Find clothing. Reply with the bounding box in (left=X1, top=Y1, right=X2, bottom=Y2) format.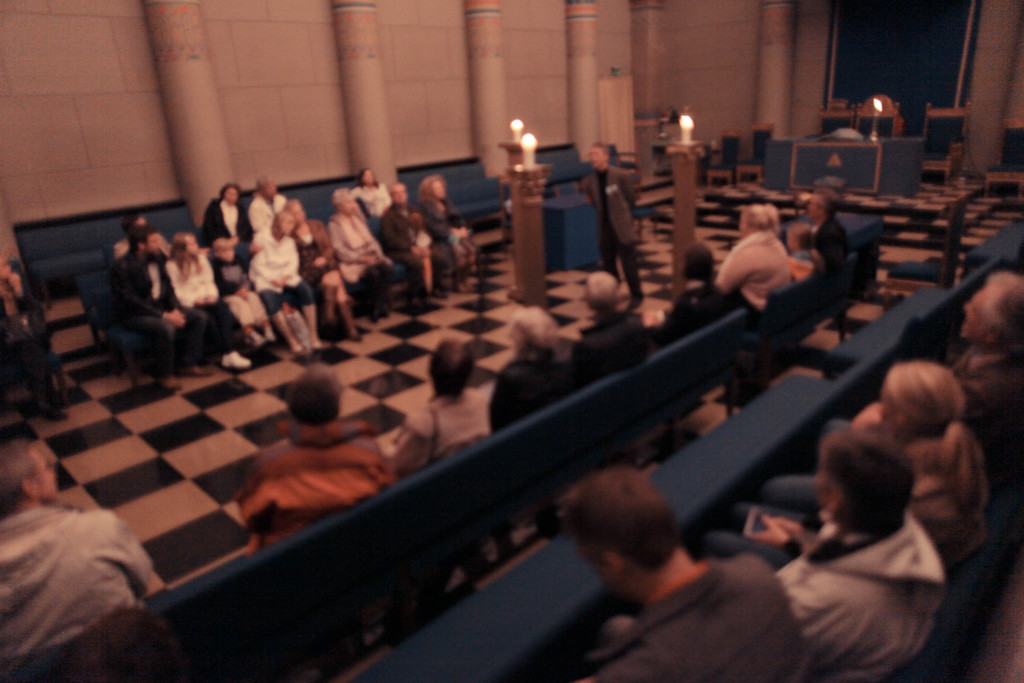
(left=579, top=165, right=642, bottom=297).
